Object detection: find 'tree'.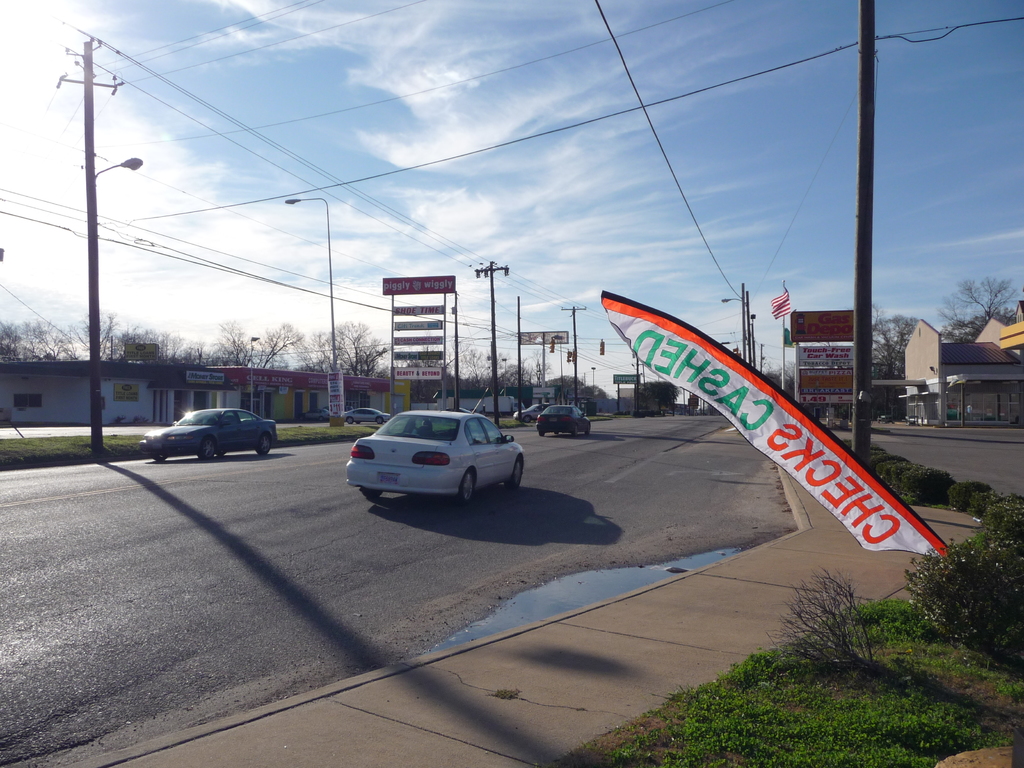
943, 256, 1018, 346.
